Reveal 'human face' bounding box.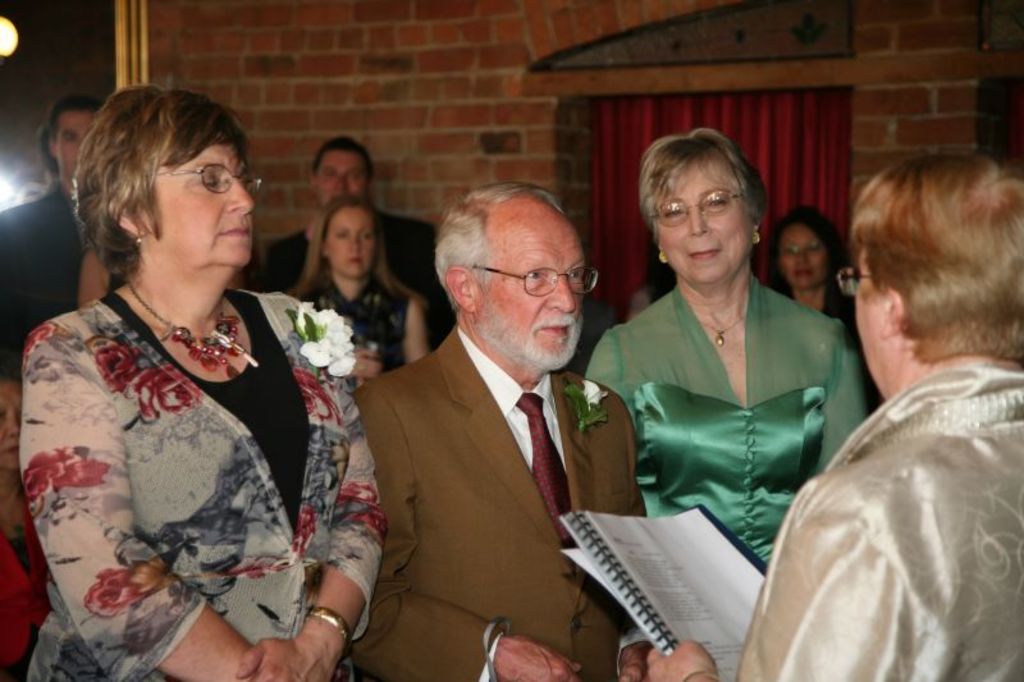
Revealed: BBox(660, 164, 754, 282).
